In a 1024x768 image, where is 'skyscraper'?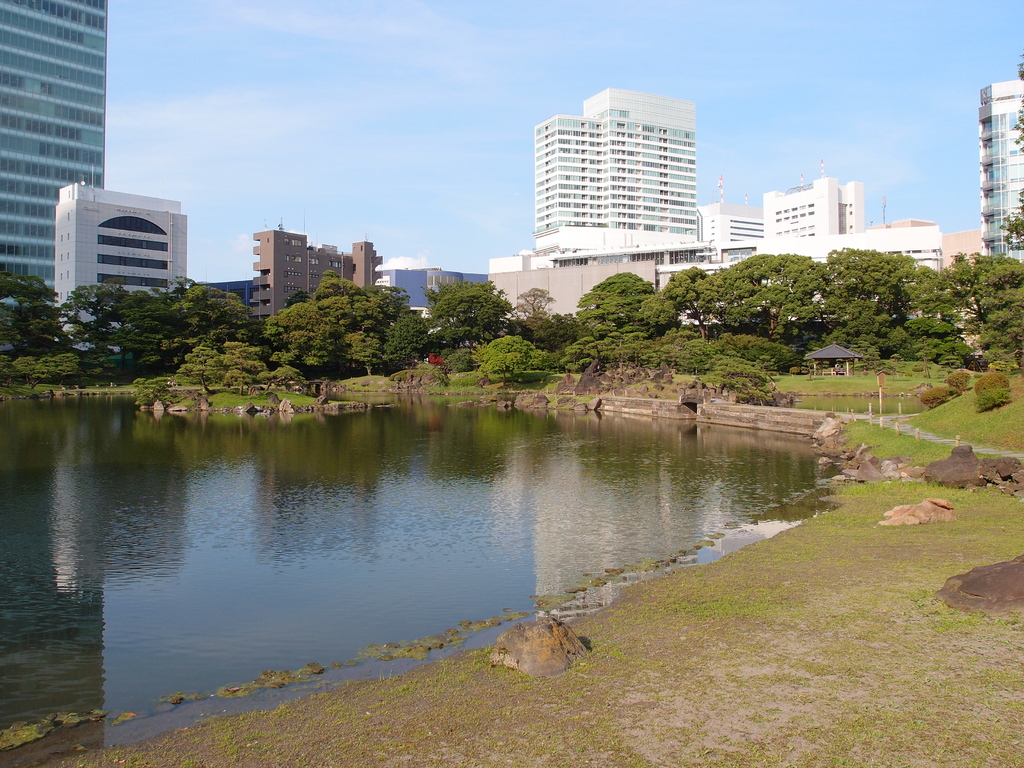
<region>0, 0, 103, 302</region>.
